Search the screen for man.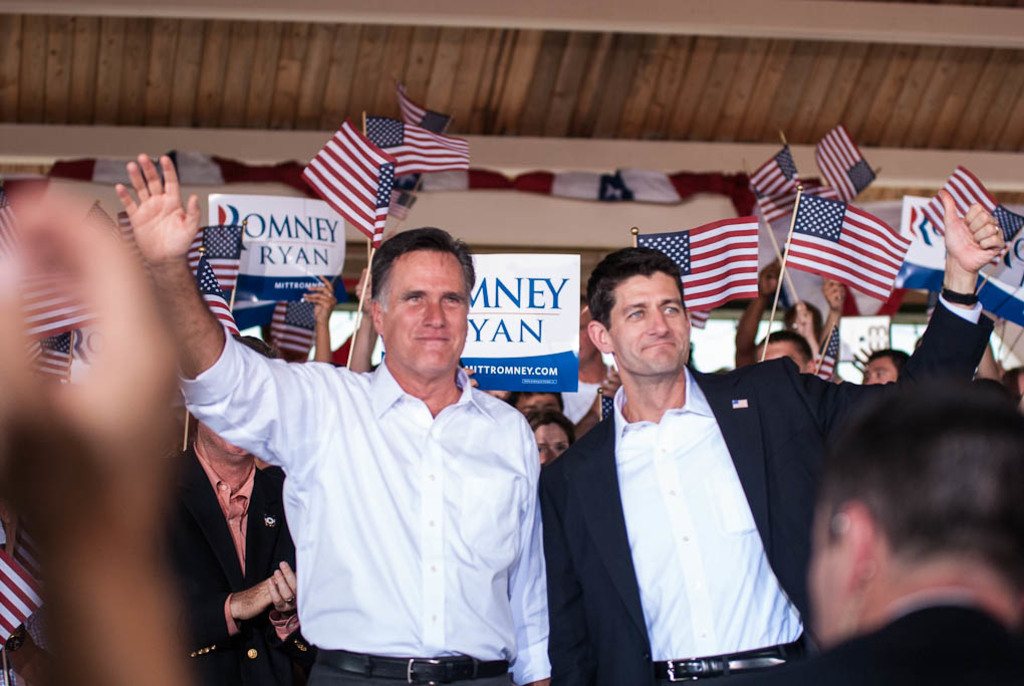
Found at [541,188,1009,685].
